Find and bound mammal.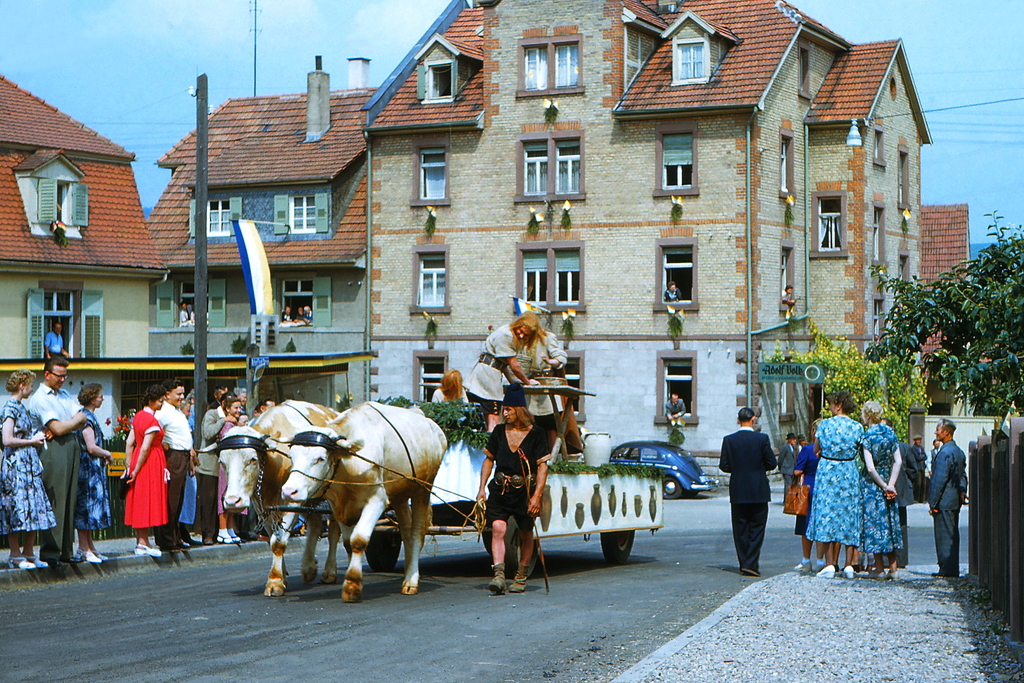
Bound: crop(666, 280, 684, 302).
